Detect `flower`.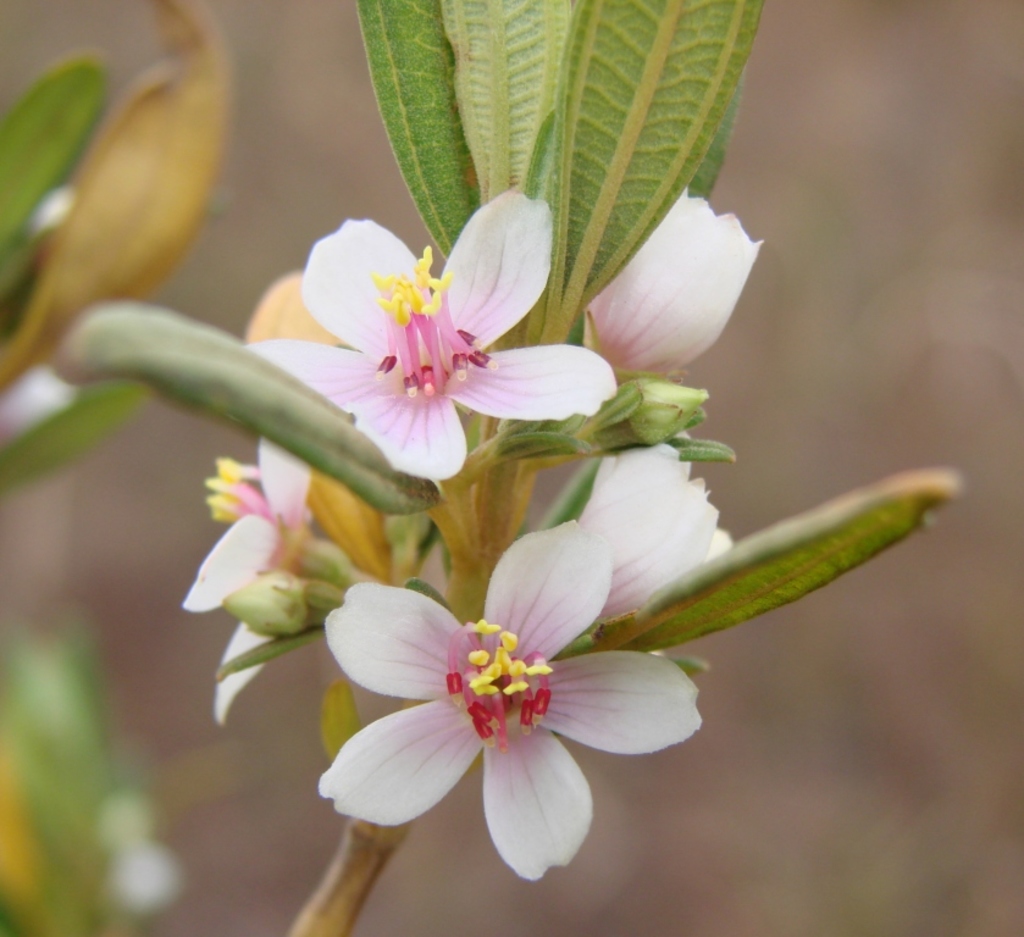
Detected at detection(321, 556, 698, 871).
